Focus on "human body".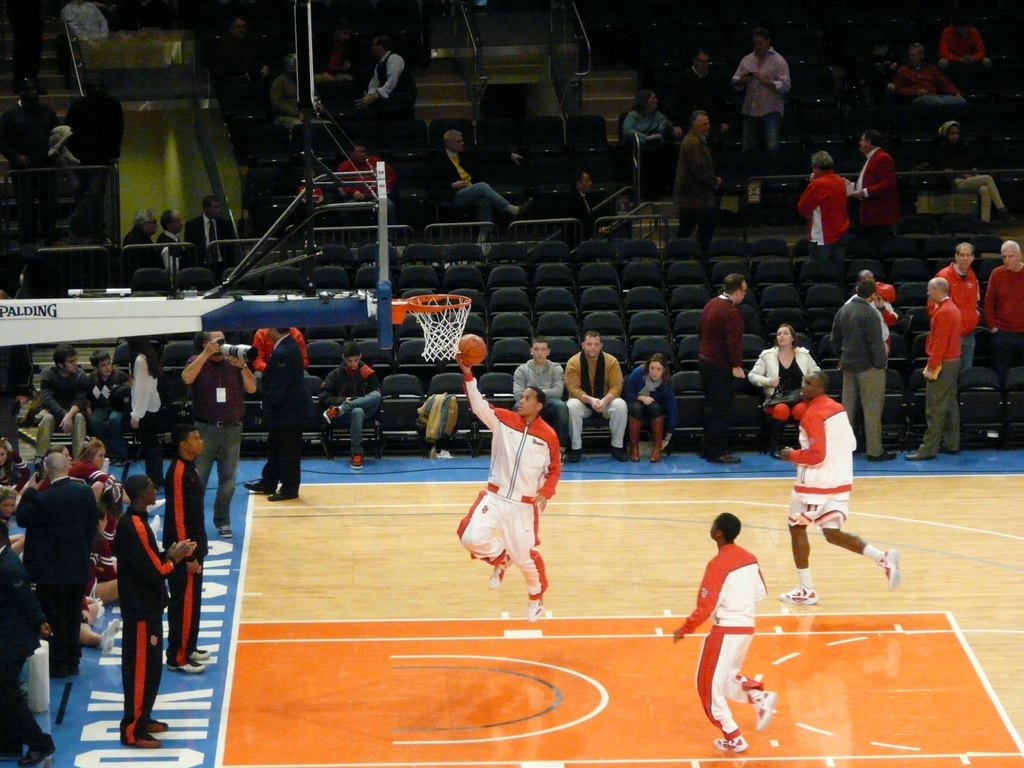
Focused at (left=902, top=269, right=959, bottom=464).
